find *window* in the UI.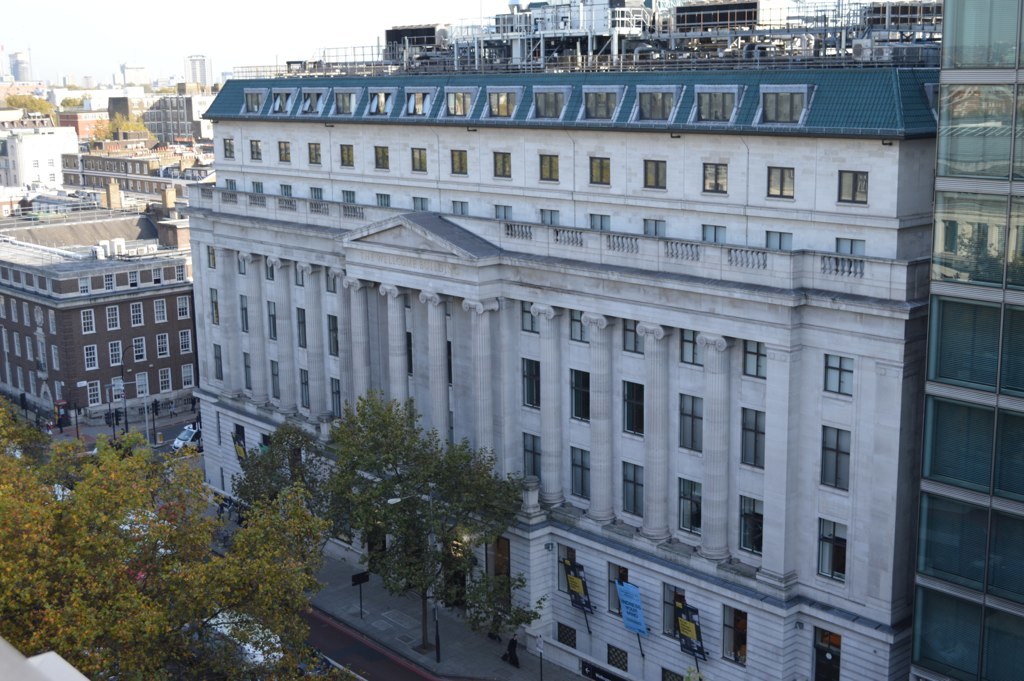
UI element at x1=216 y1=134 x2=237 y2=162.
